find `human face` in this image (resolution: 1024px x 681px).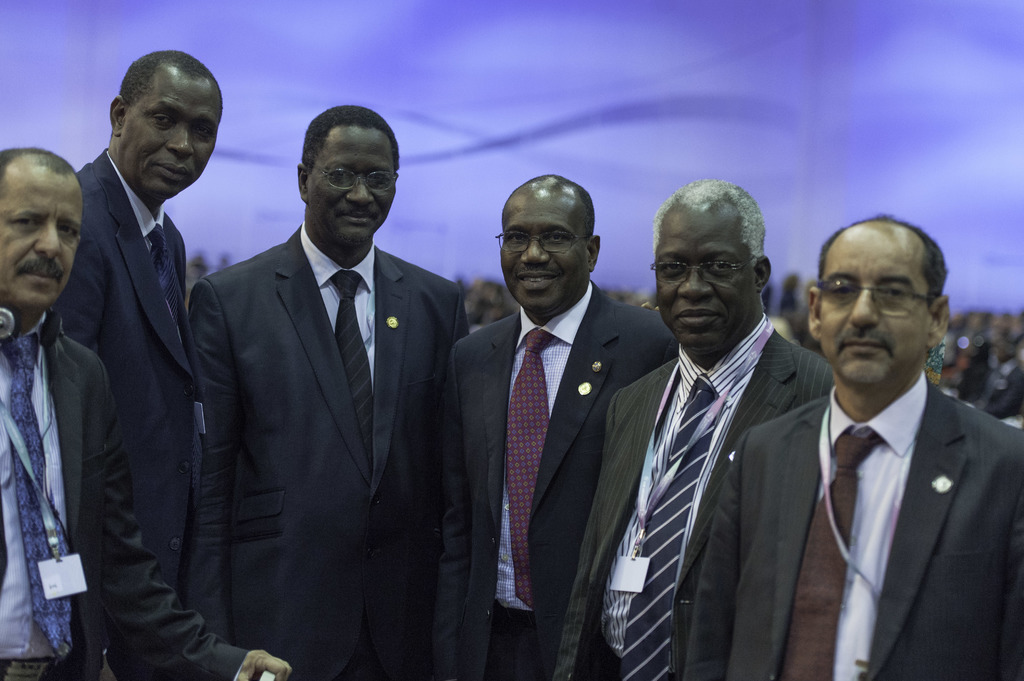
[657, 202, 753, 352].
